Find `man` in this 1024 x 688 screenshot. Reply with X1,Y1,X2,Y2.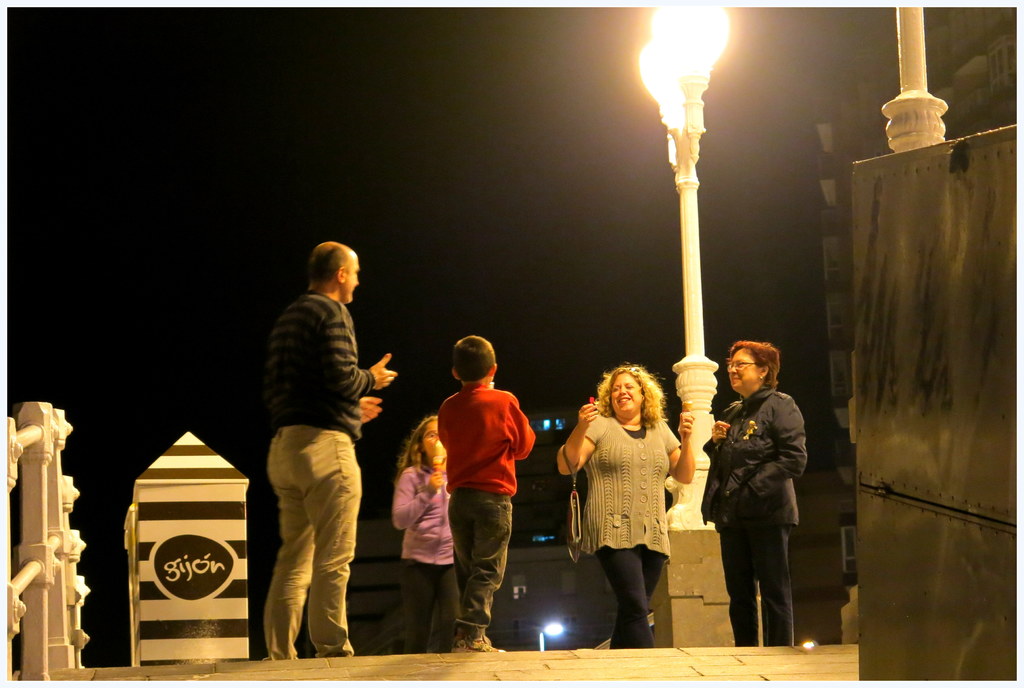
255,242,397,659.
